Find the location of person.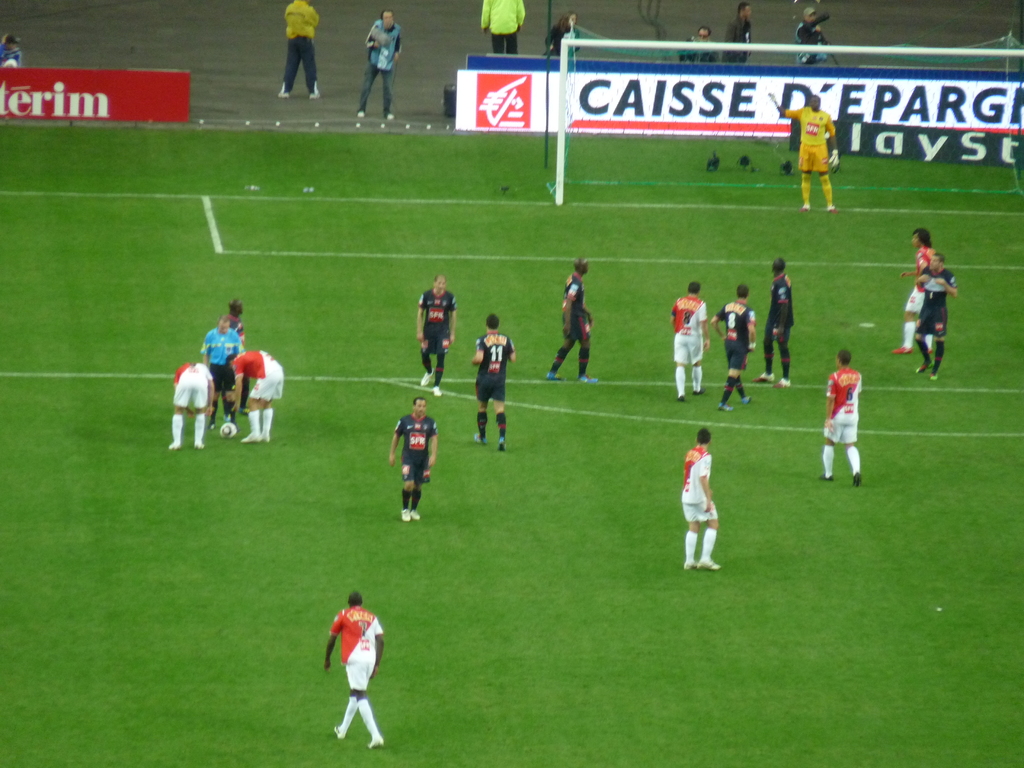
Location: l=355, t=10, r=399, b=122.
